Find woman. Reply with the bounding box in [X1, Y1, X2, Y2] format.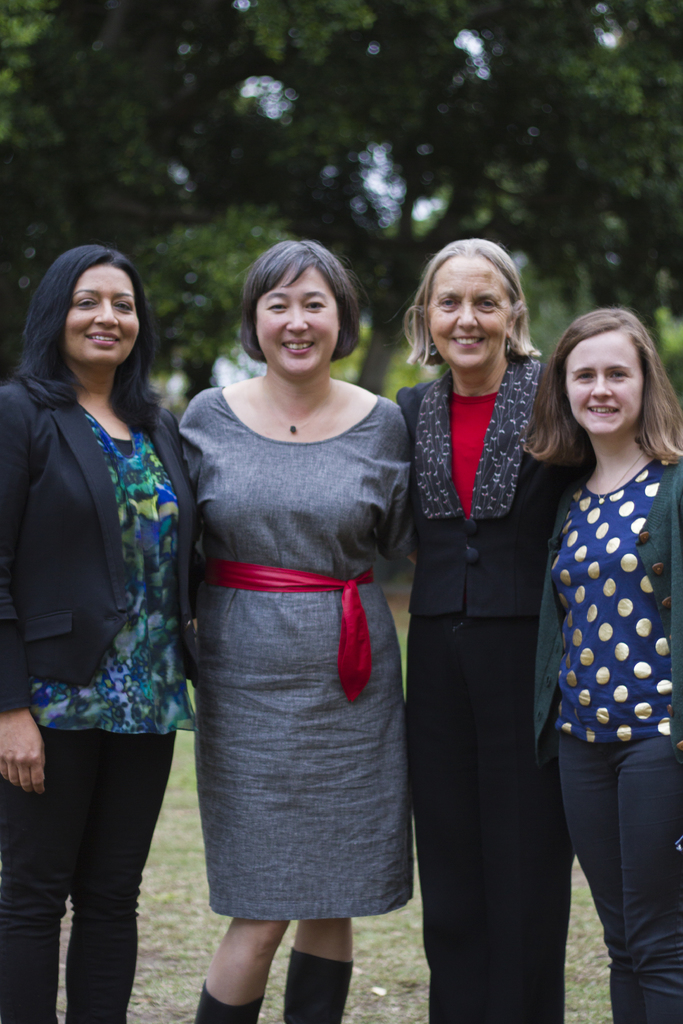
[521, 307, 682, 1023].
